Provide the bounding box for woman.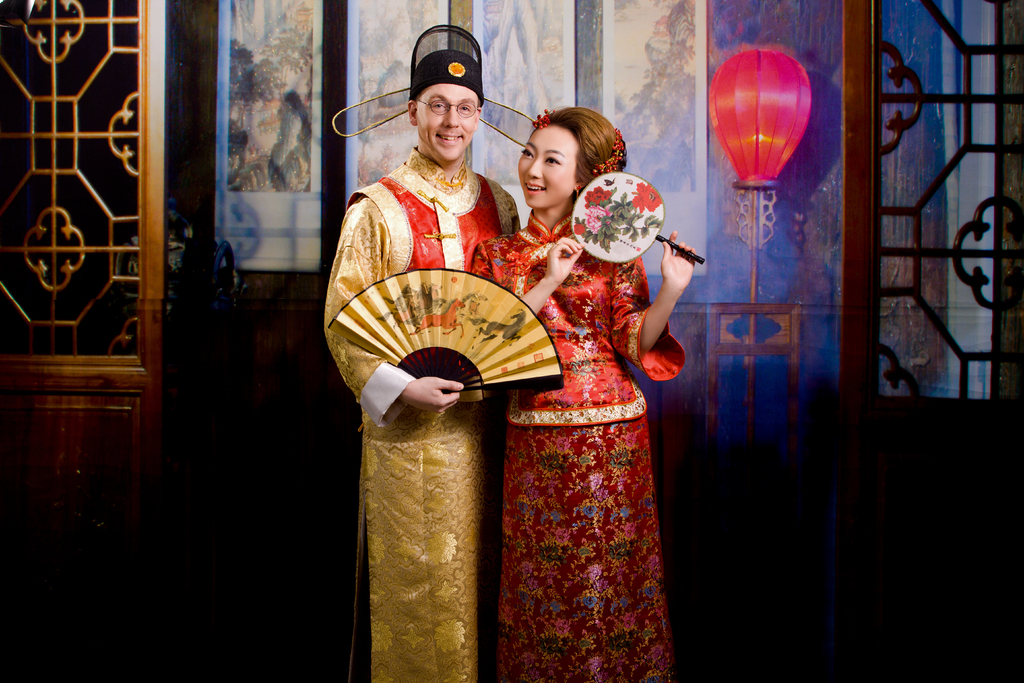
BBox(496, 120, 691, 660).
